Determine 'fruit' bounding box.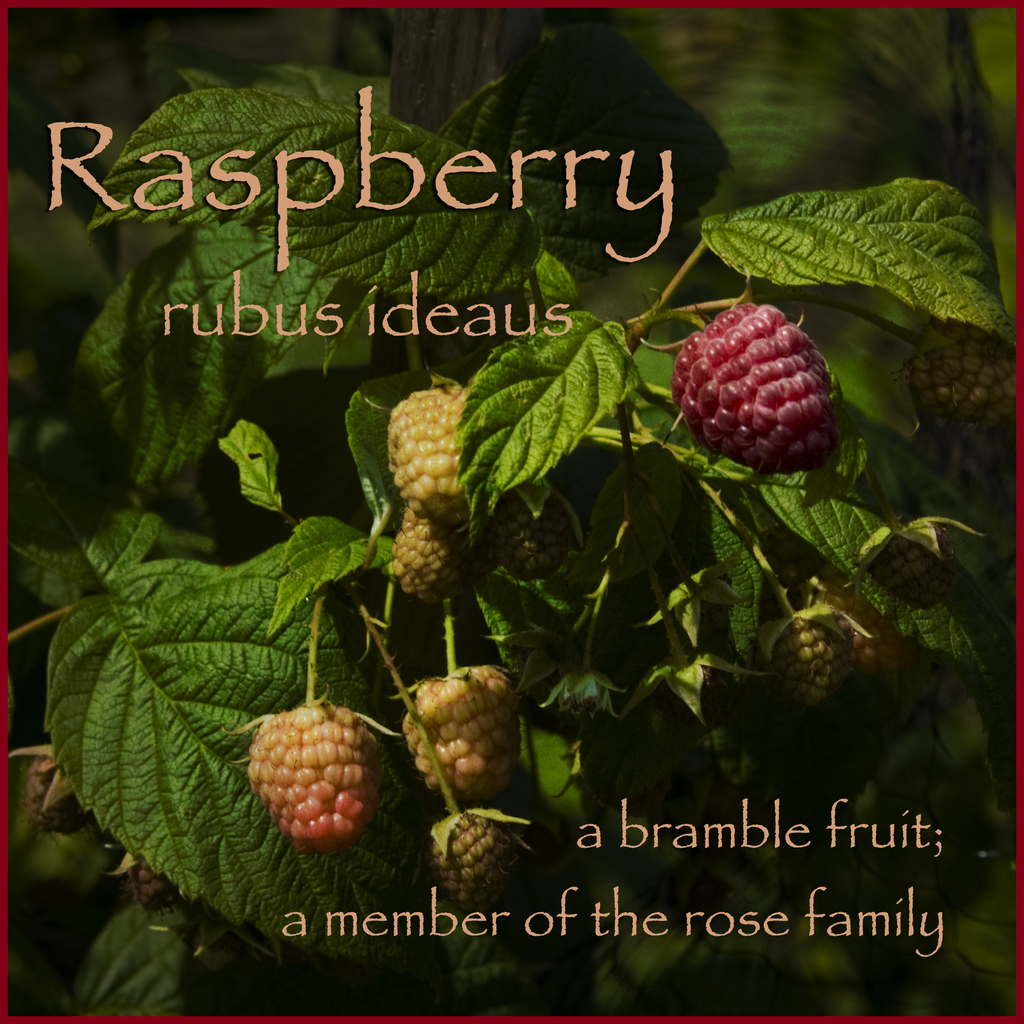
Determined: (left=776, top=616, right=879, bottom=714).
